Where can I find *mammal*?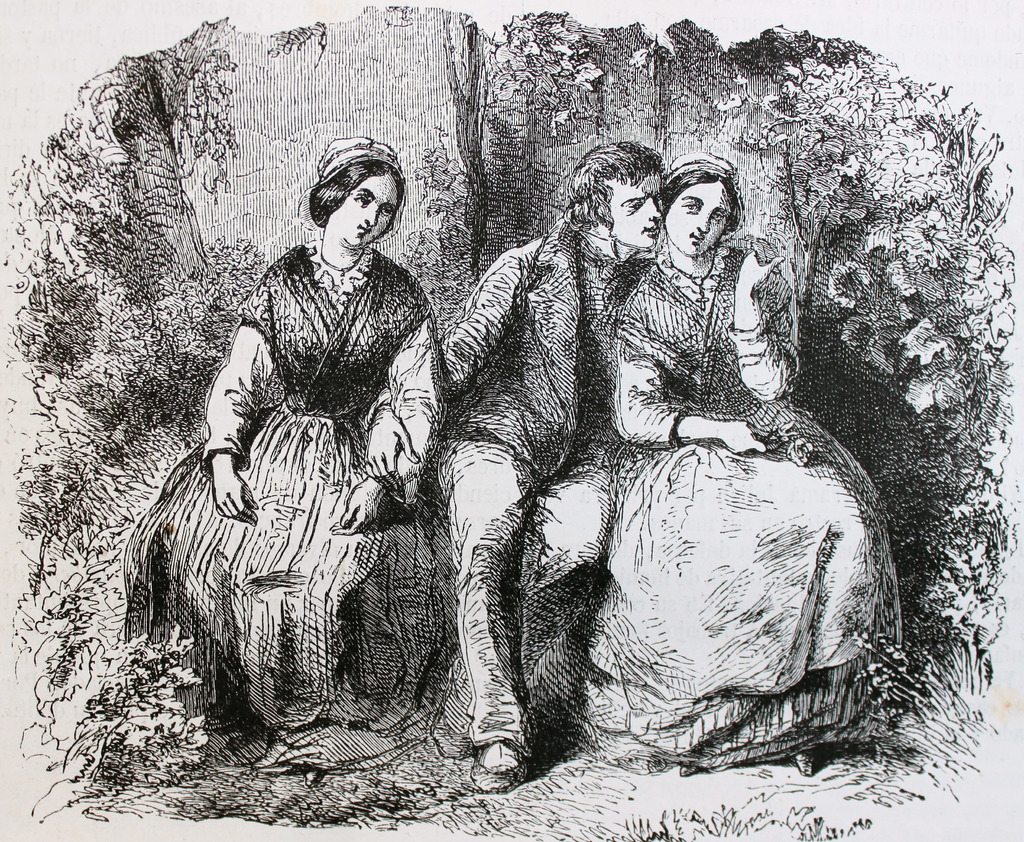
You can find it at 153,184,457,756.
